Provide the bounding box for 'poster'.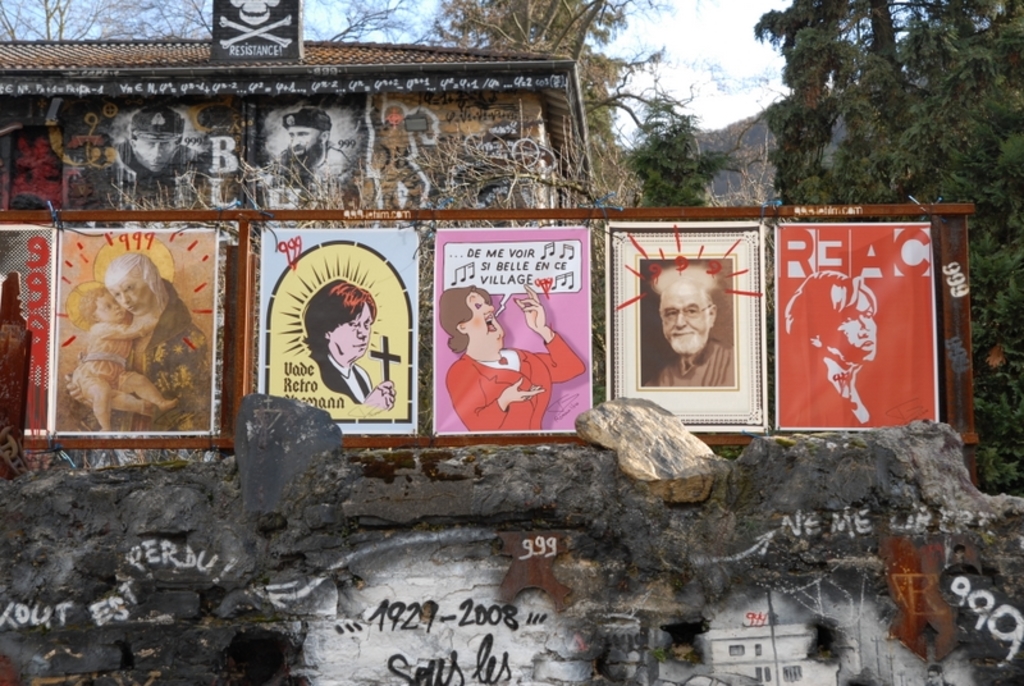
(left=0, top=224, right=54, bottom=438).
